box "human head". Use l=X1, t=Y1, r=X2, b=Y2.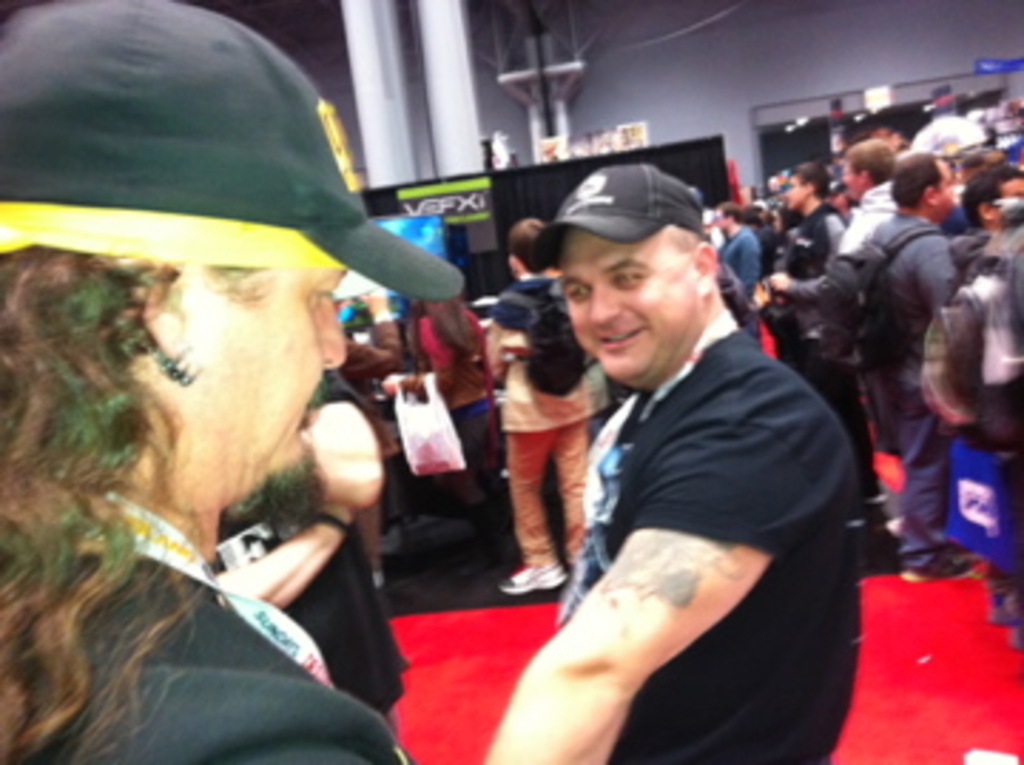
l=503, t=216, r=555, b=273.
